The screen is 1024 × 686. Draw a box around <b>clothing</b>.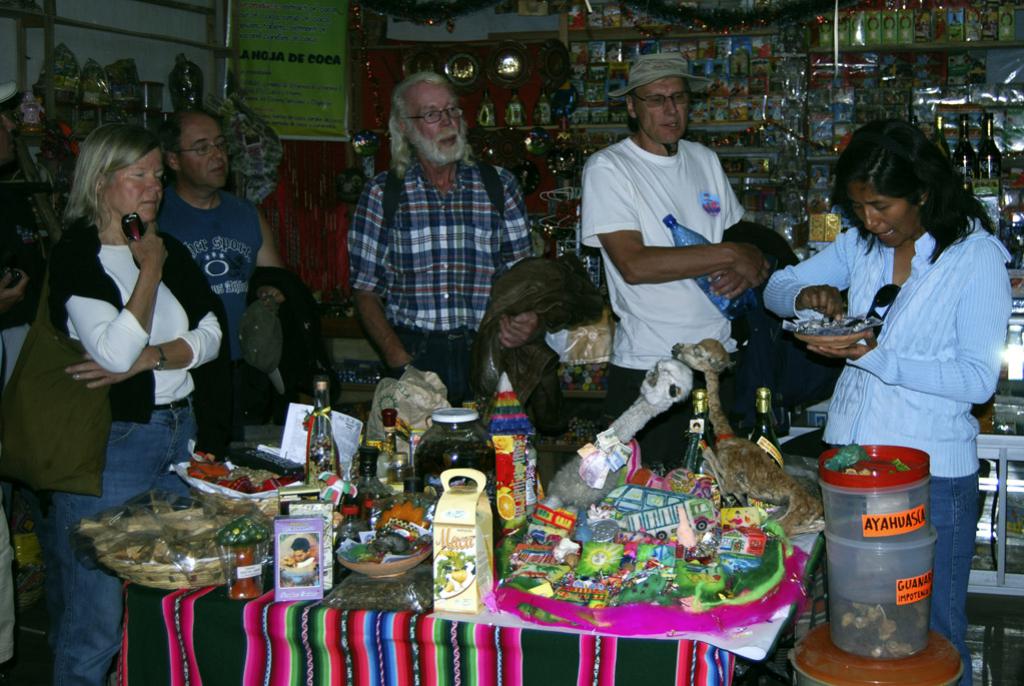
{"x1": 348, "y1": 156, "x2": 535, "y2": 333}.
